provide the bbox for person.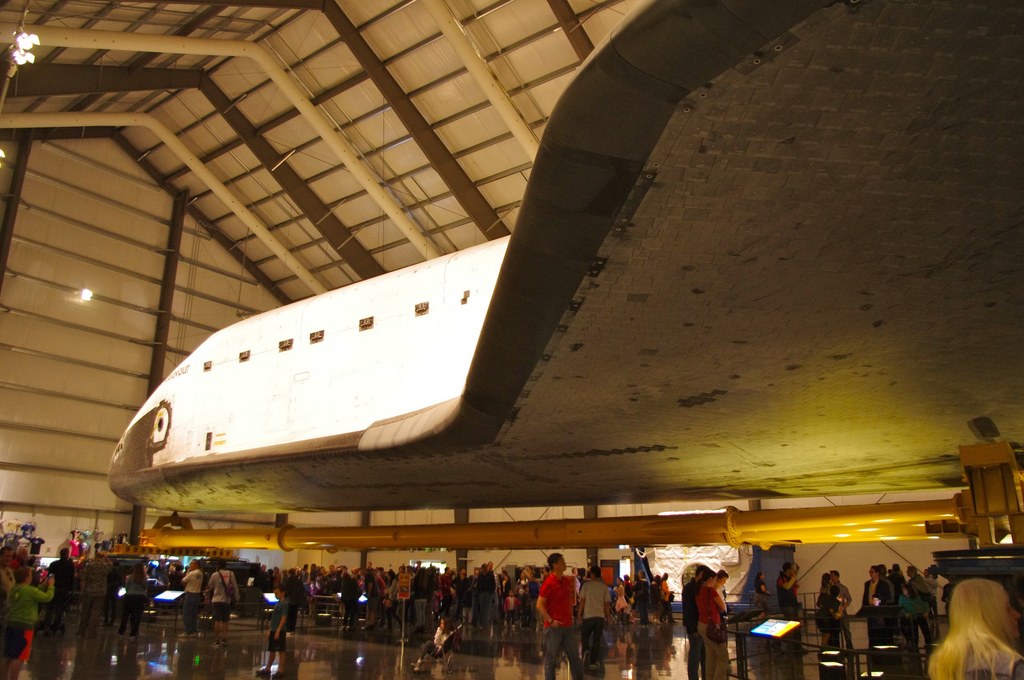
<box>920,580,1023,679</box>.
